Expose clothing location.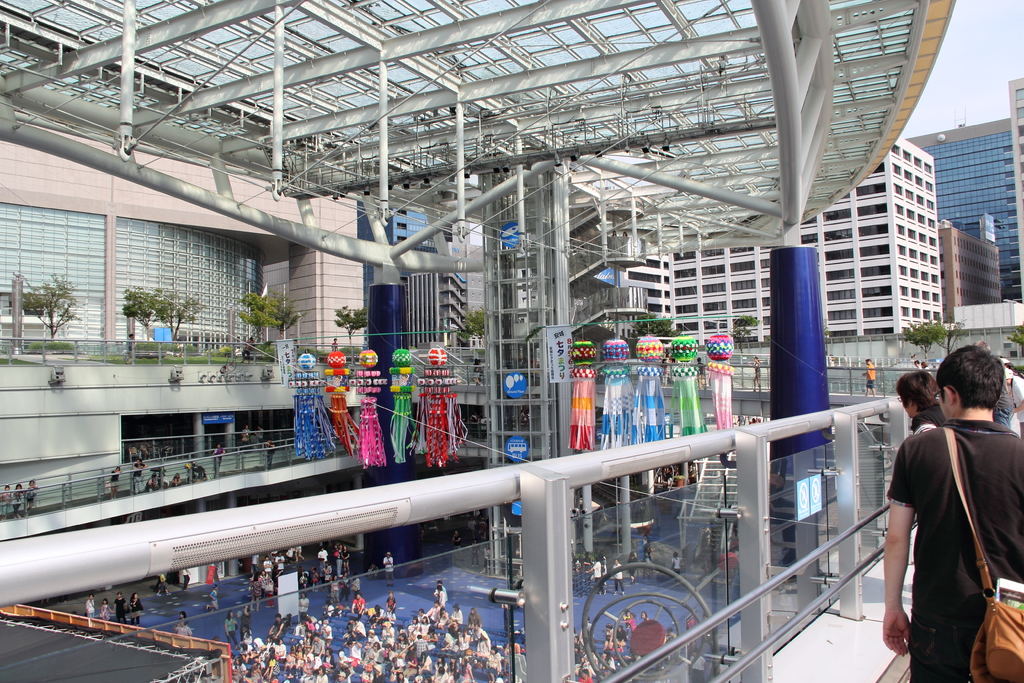
Exposed at bbox=[591, 560, 604, 593].
